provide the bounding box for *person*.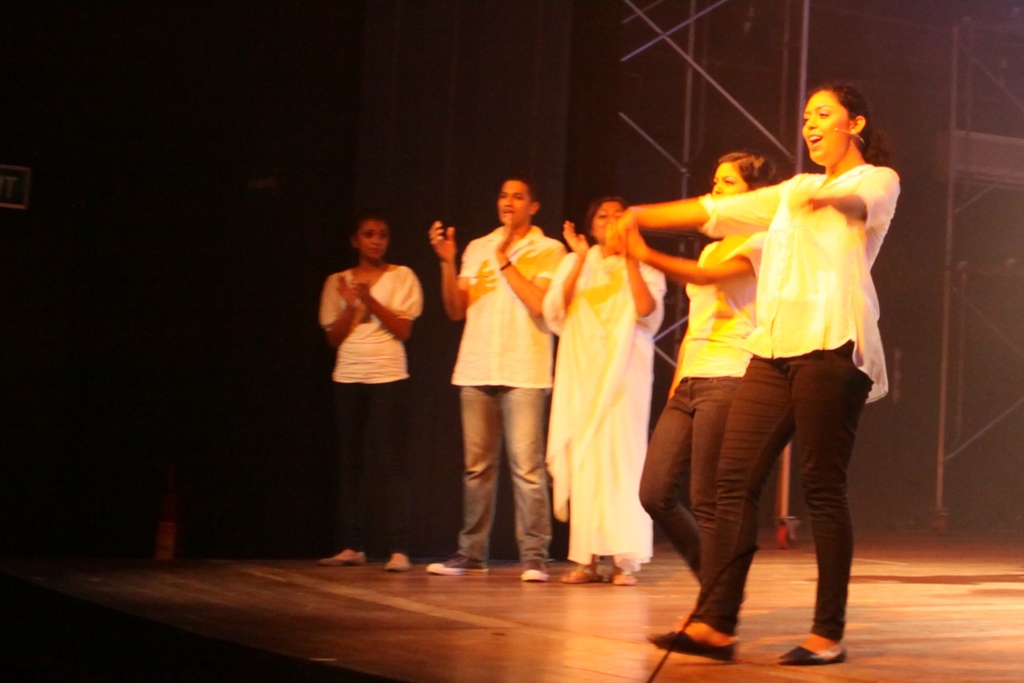
region(637, 154, 768, 628).
